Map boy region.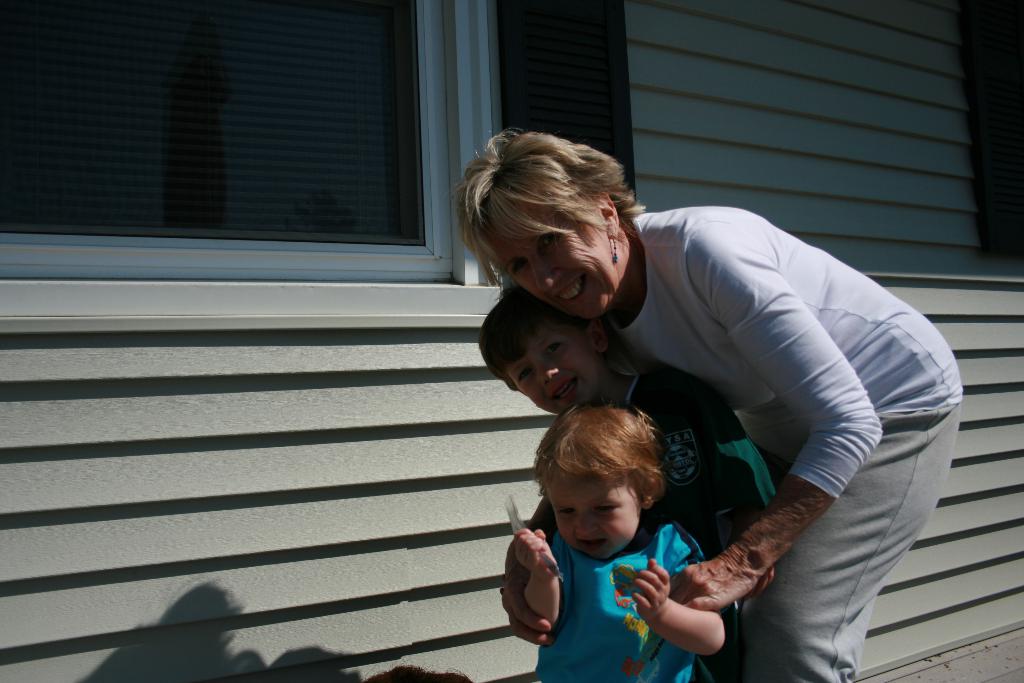
Mapped to x1=479 y1=278 x2=788 y2=682.
